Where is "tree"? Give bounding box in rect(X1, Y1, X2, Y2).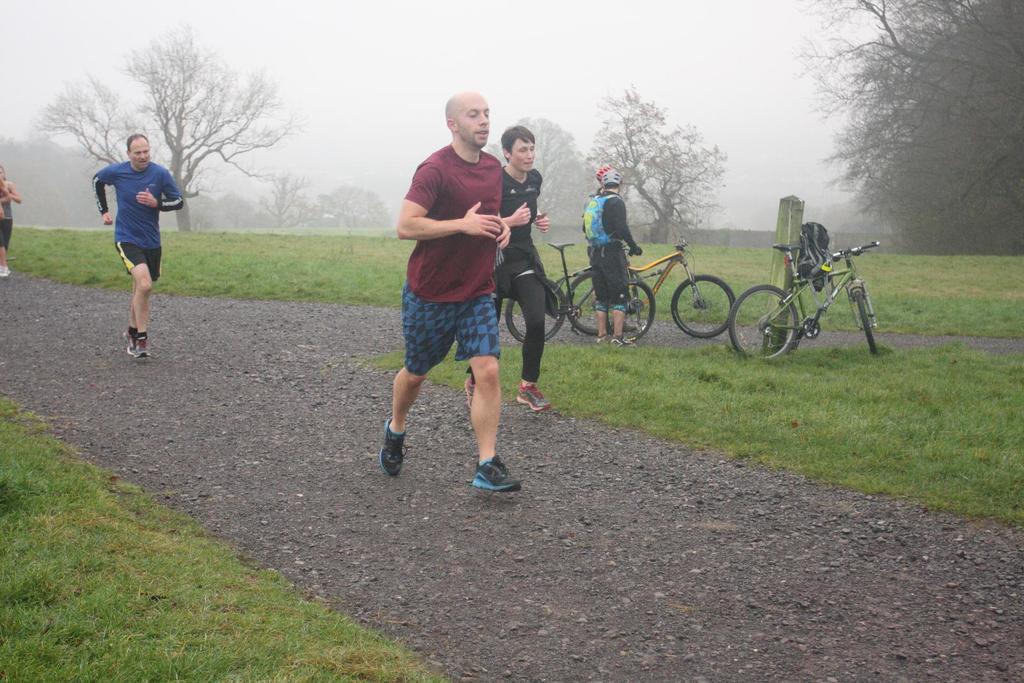
rect(791, 0, 1023, 257).
